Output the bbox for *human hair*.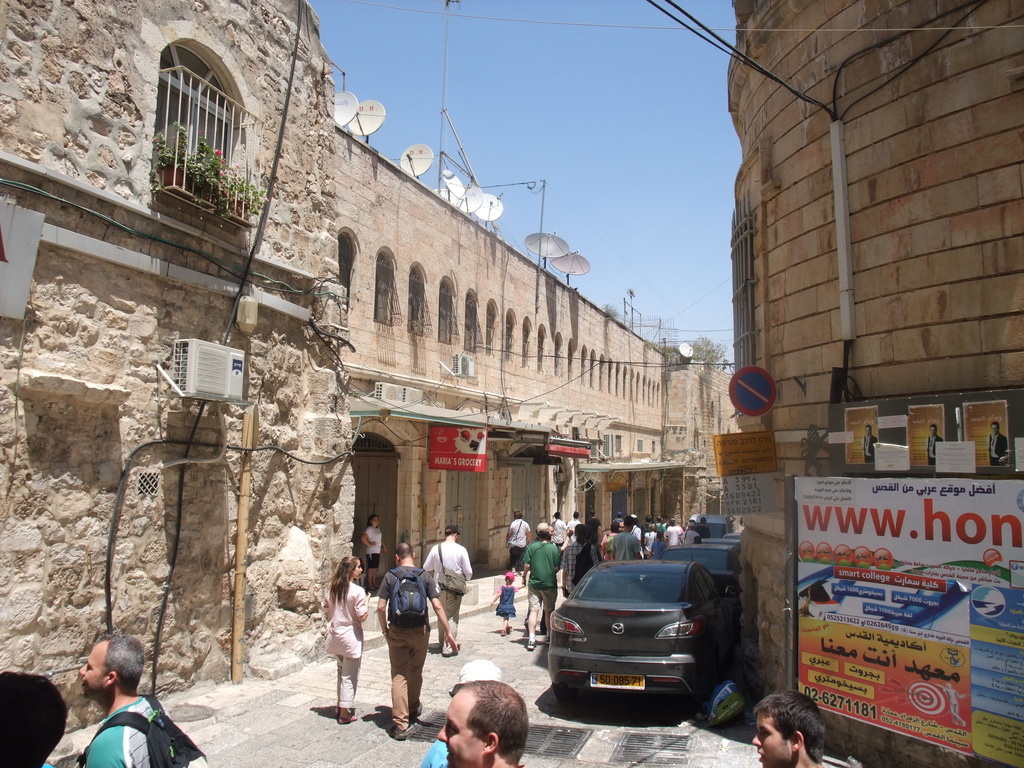
{"left": 366, "top": 515, "right": 380, "bottom": 529}.
